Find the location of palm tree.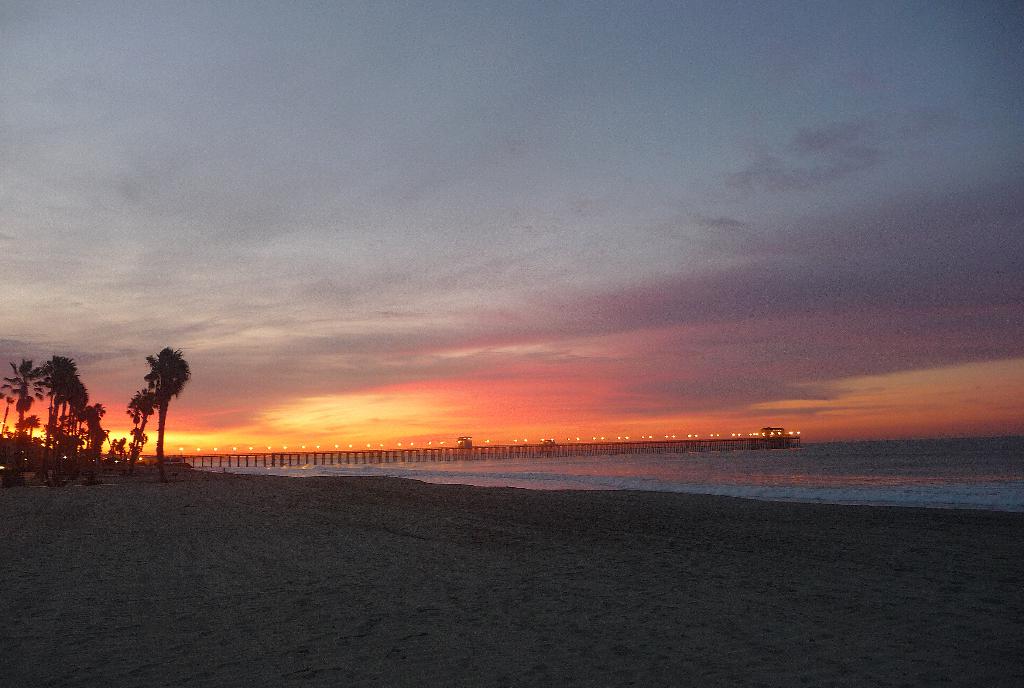
Location: rect(140, 344, 191, 481).
